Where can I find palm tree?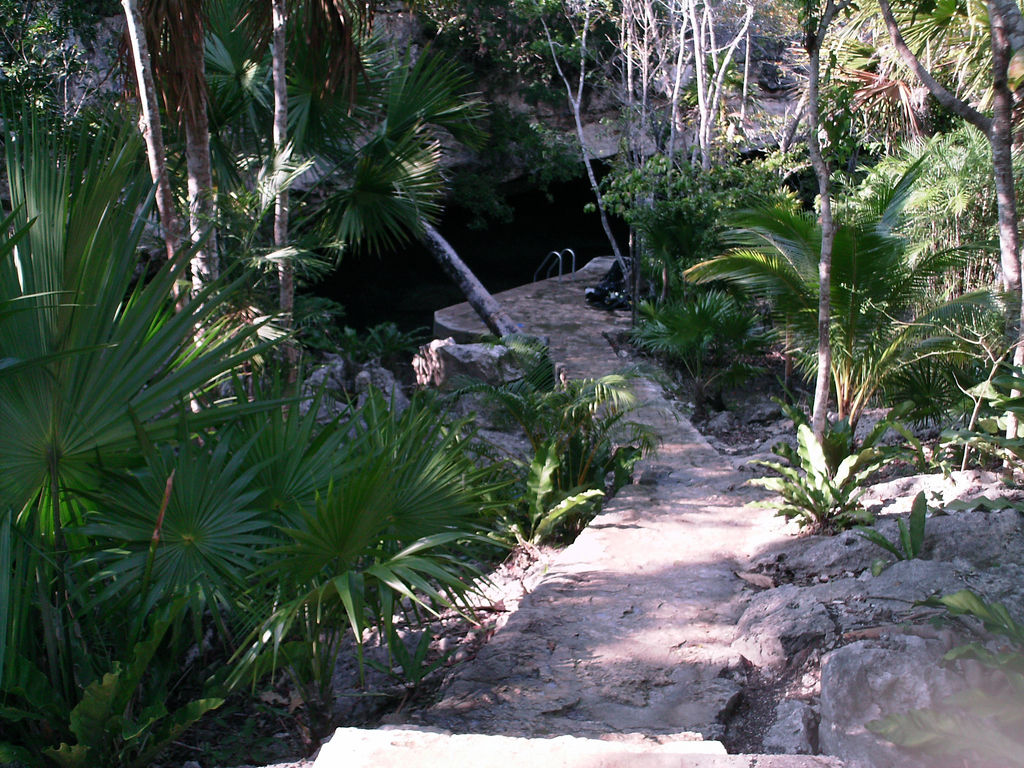
You can find it at [left=641, top=176, right=950, bottom=513].
